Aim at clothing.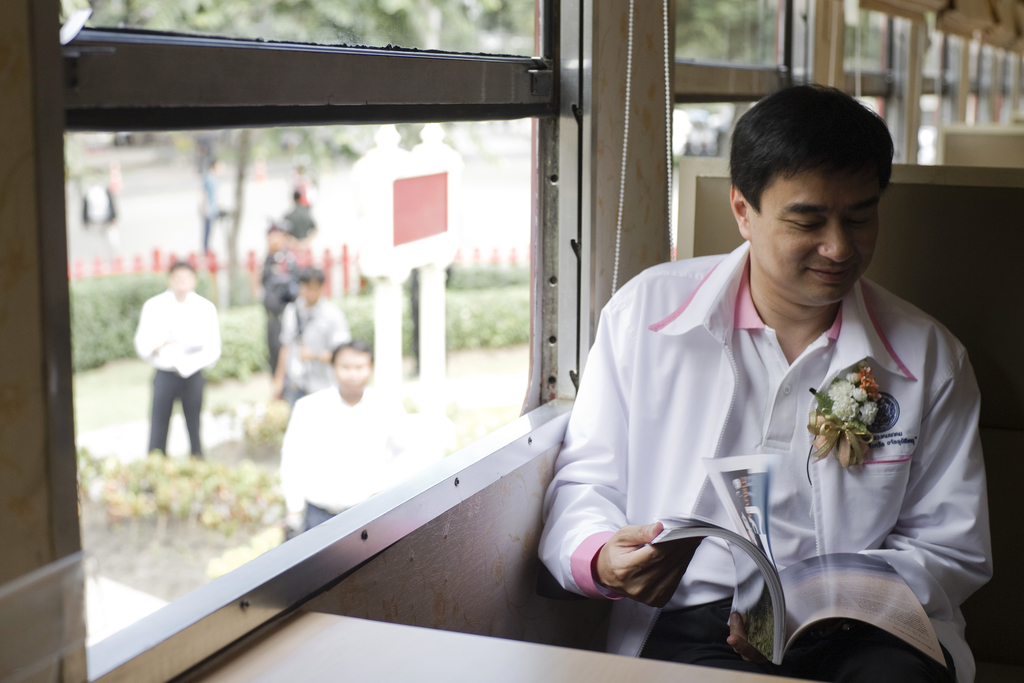
Aimed at (left=199, top=170, right=237, bottom=254).
